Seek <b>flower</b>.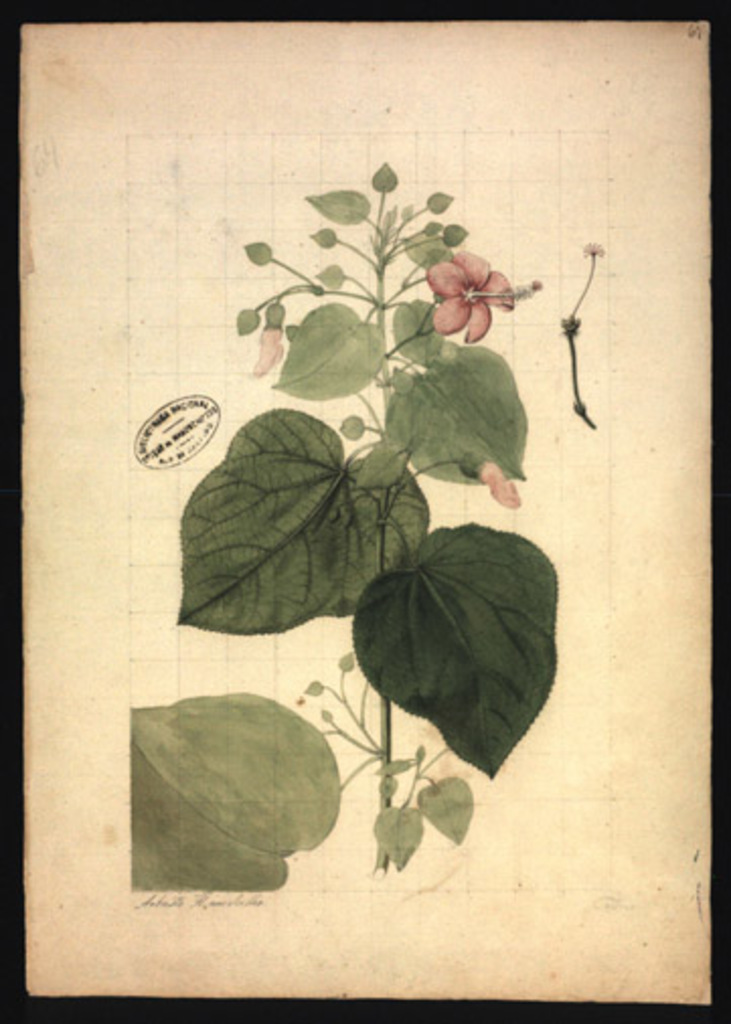
region(255, 320, 286, 376).
